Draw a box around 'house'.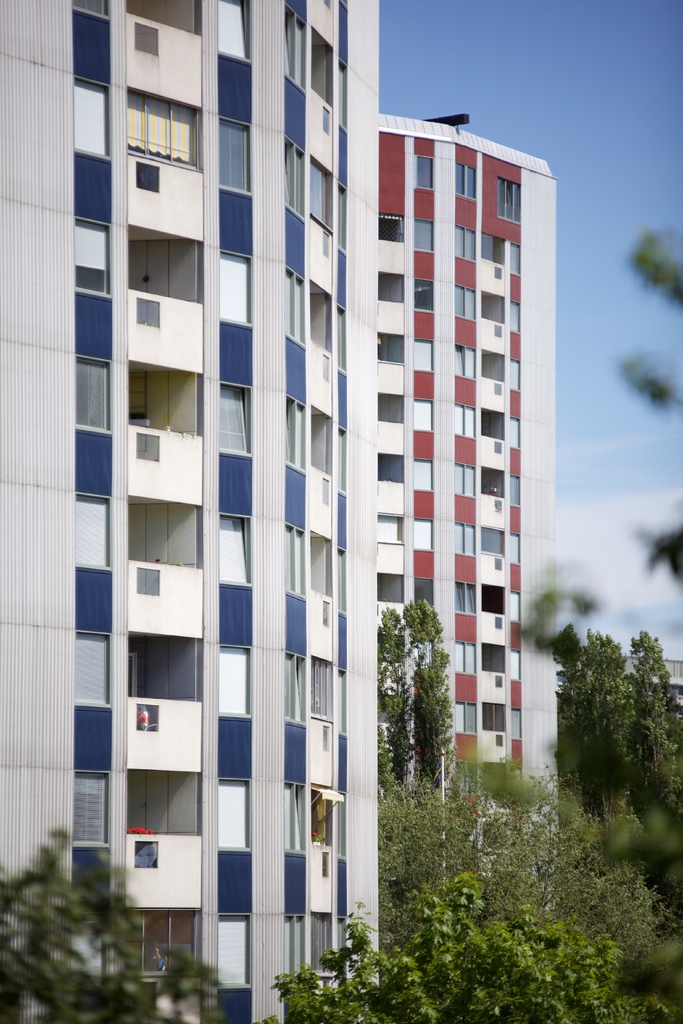
select_region(0, 0, 383, 1023).
